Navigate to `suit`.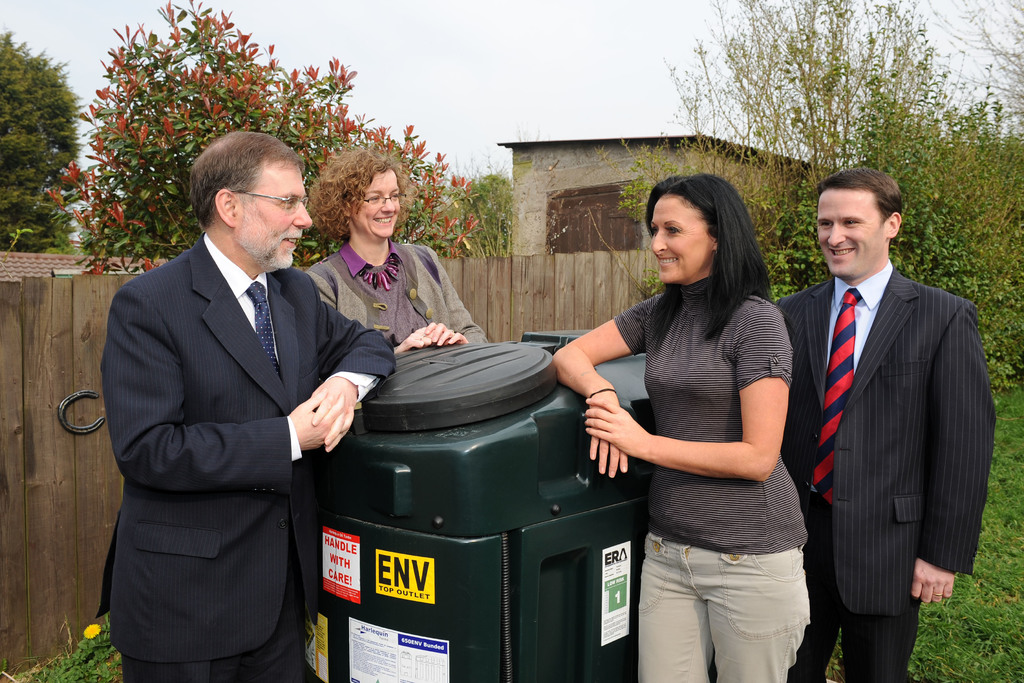
Navigation target: rect(80, 160, 368, 675).
